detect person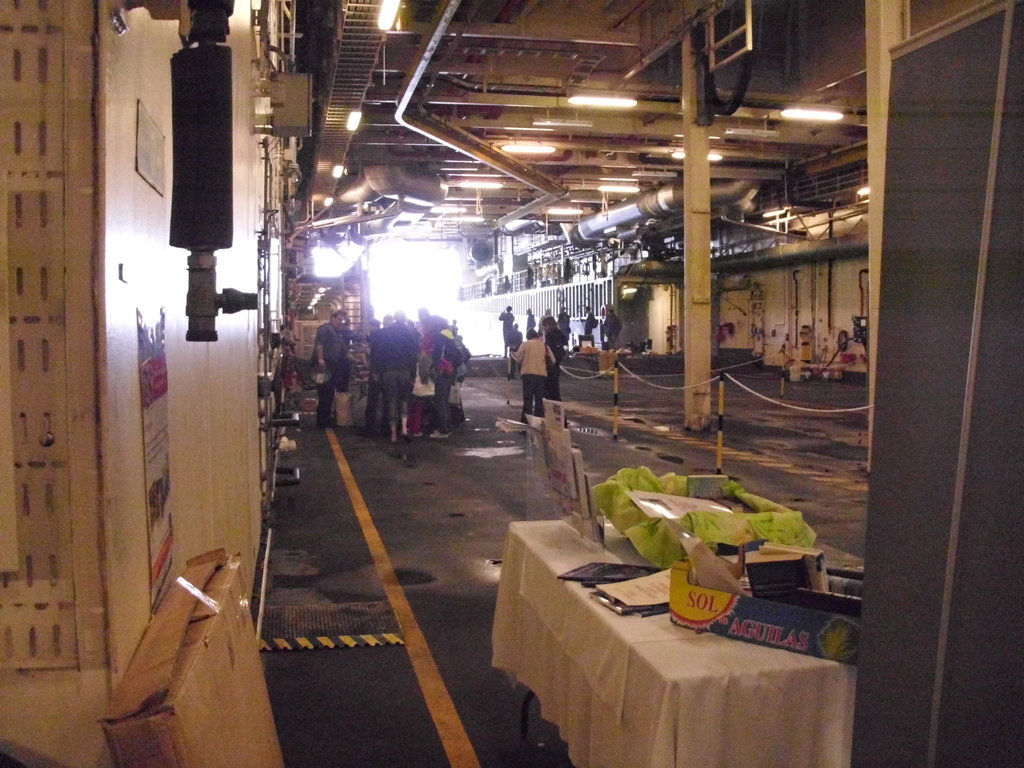
select_region(556, 305, 572, 336)
